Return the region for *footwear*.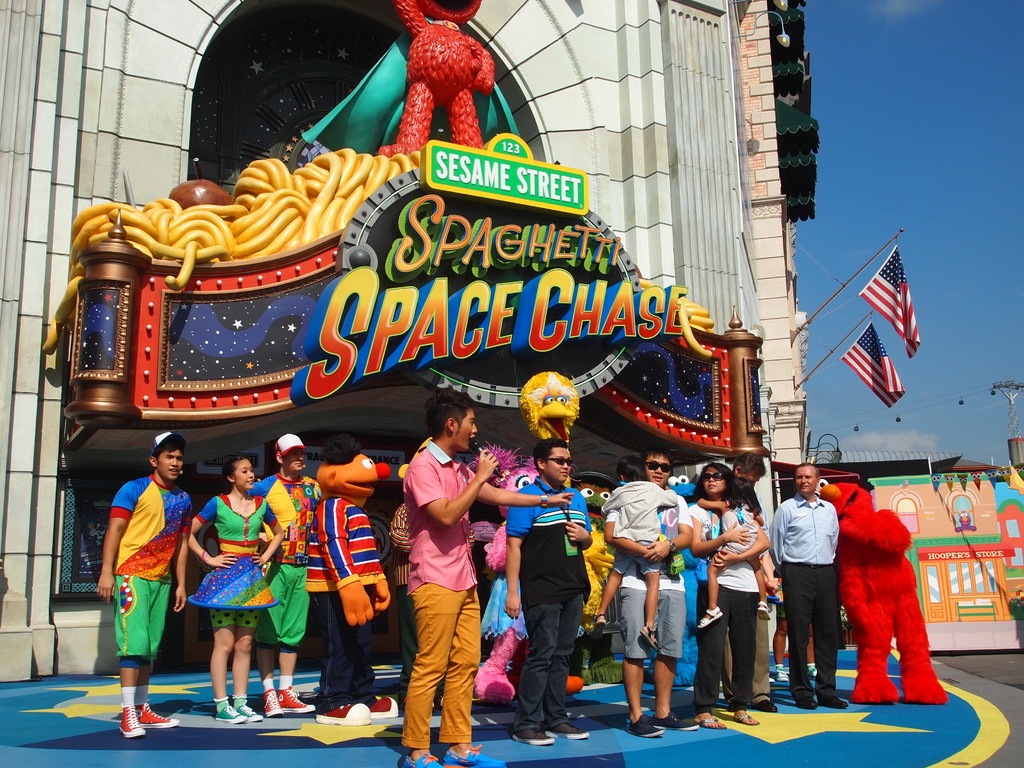
crop(655, 714, 702, 732).
